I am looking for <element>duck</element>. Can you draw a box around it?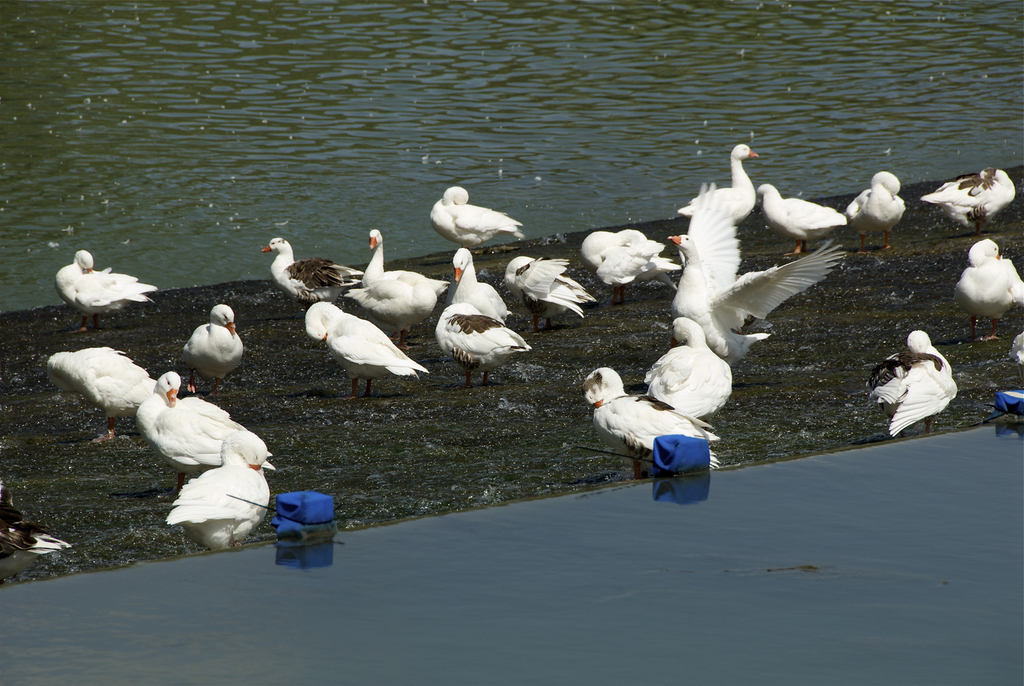
Sure, the bounding box is pyautogui.locateOnScreen(365, 220, 462, 341).
